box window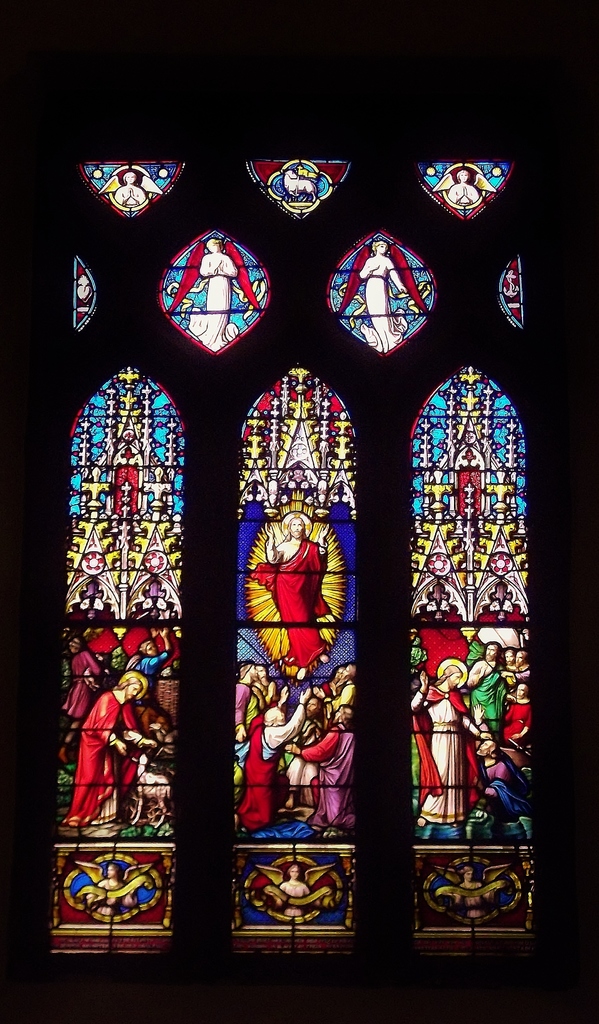
[left=51, top=364, right=179, bottom=953]
